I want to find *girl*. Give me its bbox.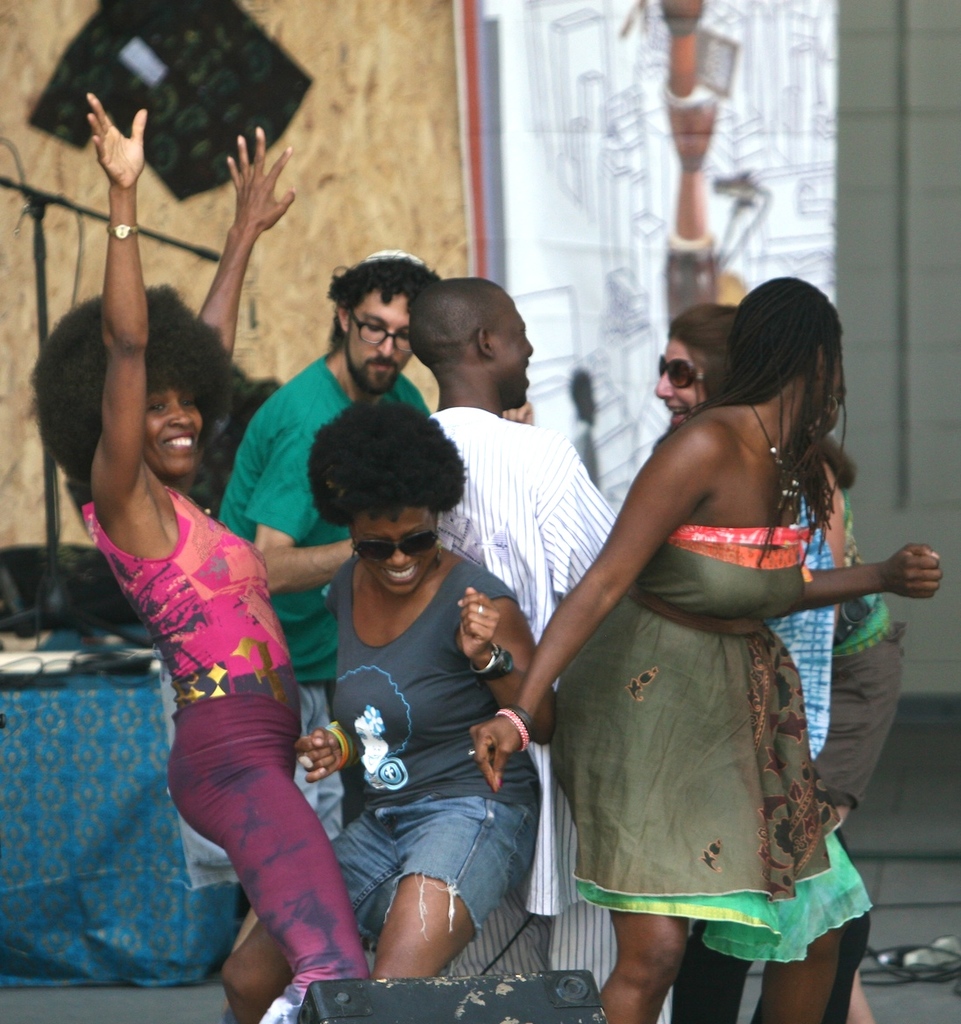
box(17, 88, 396, 1023).
